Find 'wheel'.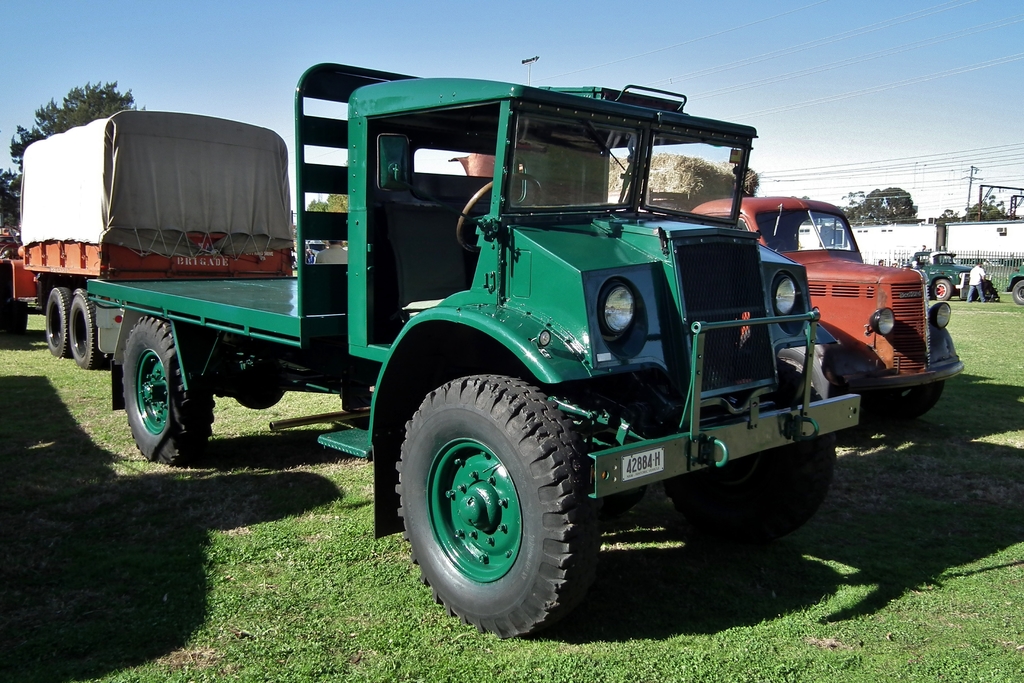
l=1012, t=278, r=1023, b=306.
